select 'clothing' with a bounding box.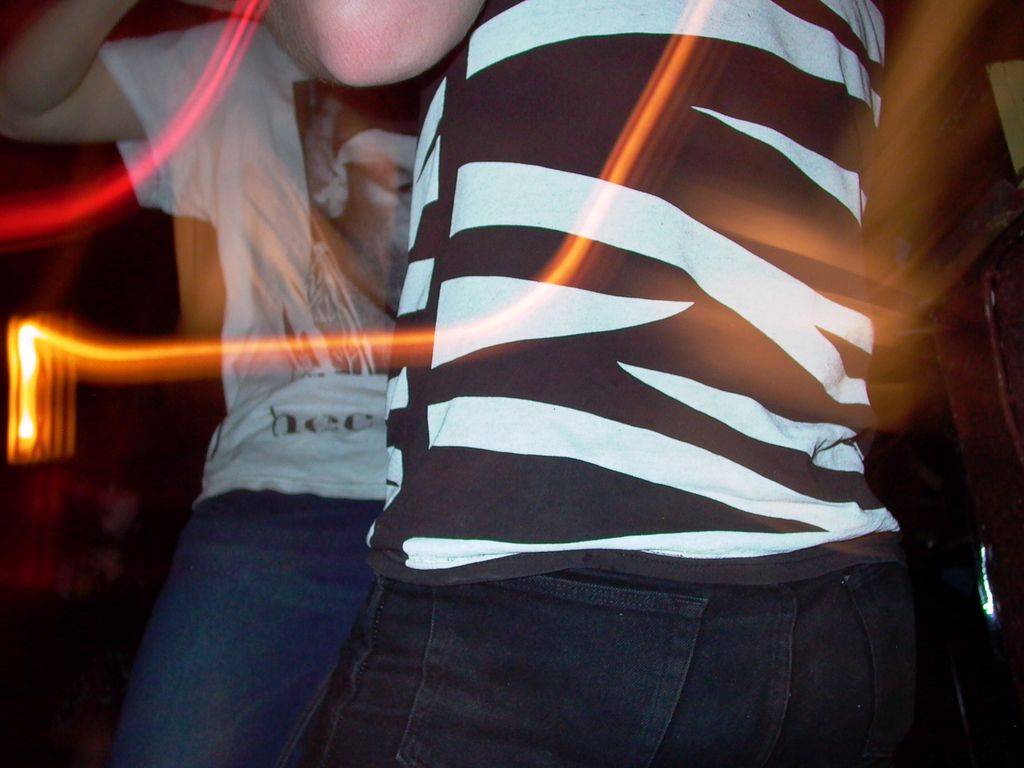
<box>275,0,924,767</box>.
